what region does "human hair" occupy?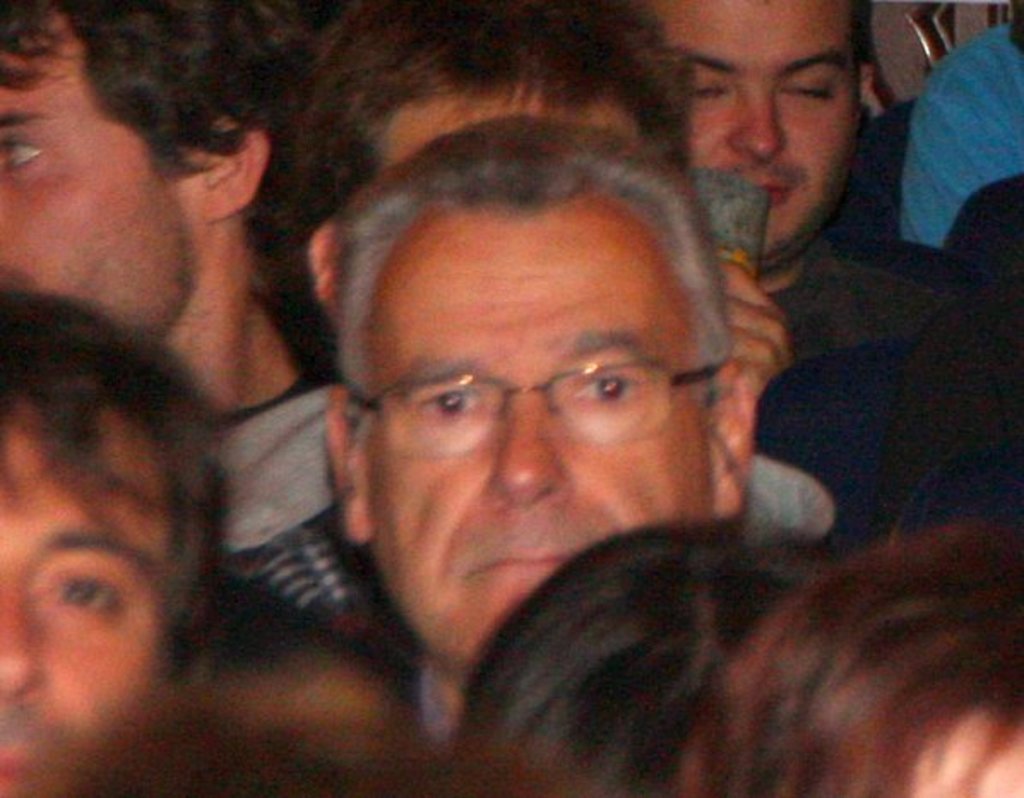
[666, 502, 1022, 796].
